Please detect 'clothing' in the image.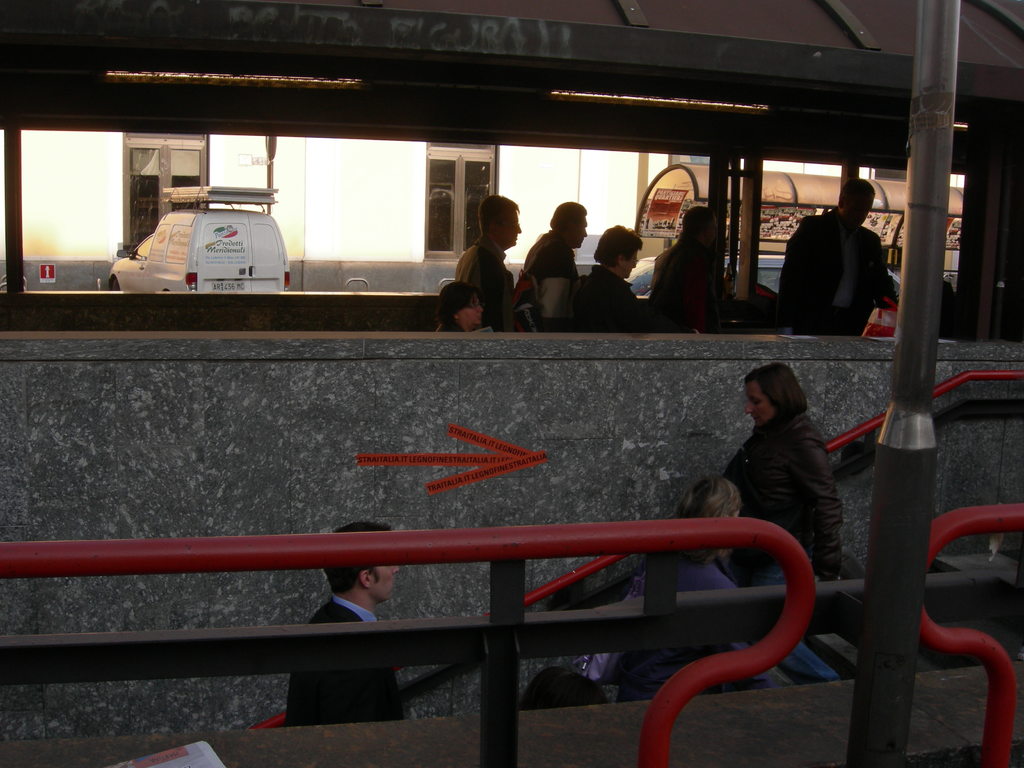
x1=282, y1=595, x2=404, y2=728.
